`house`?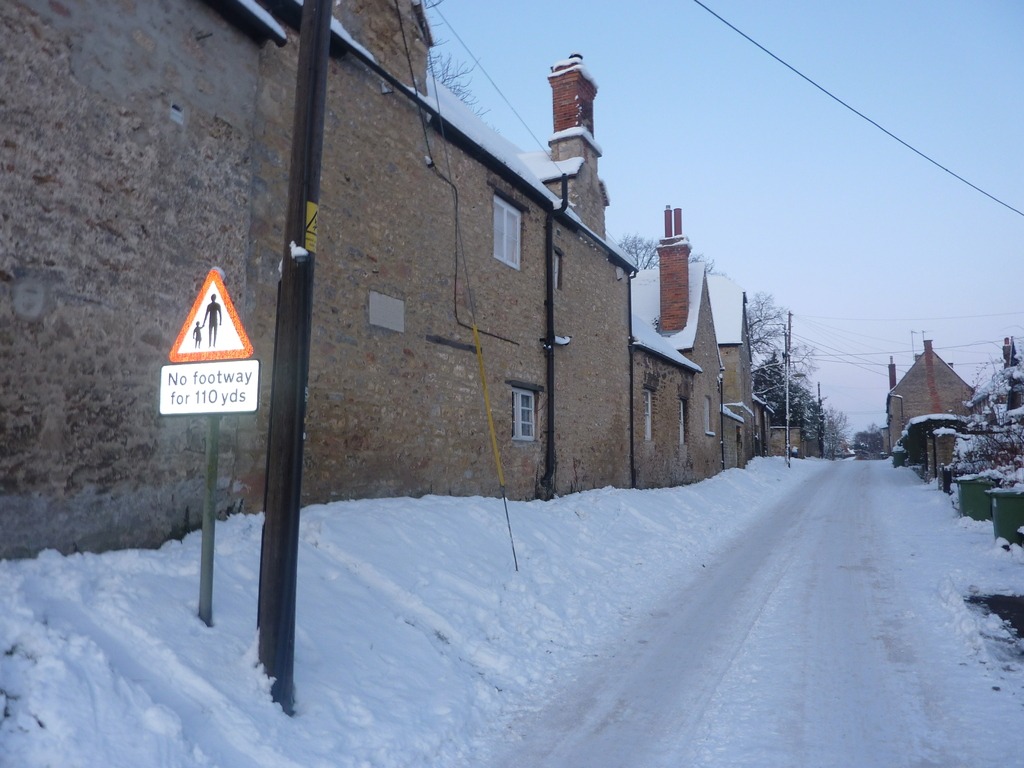
left=0, top=0, right=797, bottom=562
